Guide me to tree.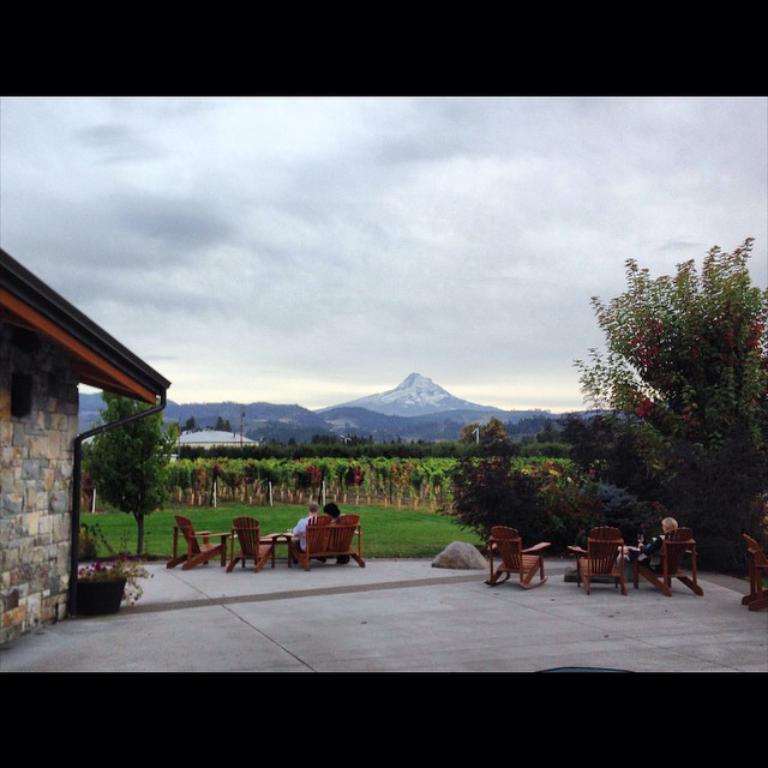
Guidance: bbox=(442, 415, 517, 540).
